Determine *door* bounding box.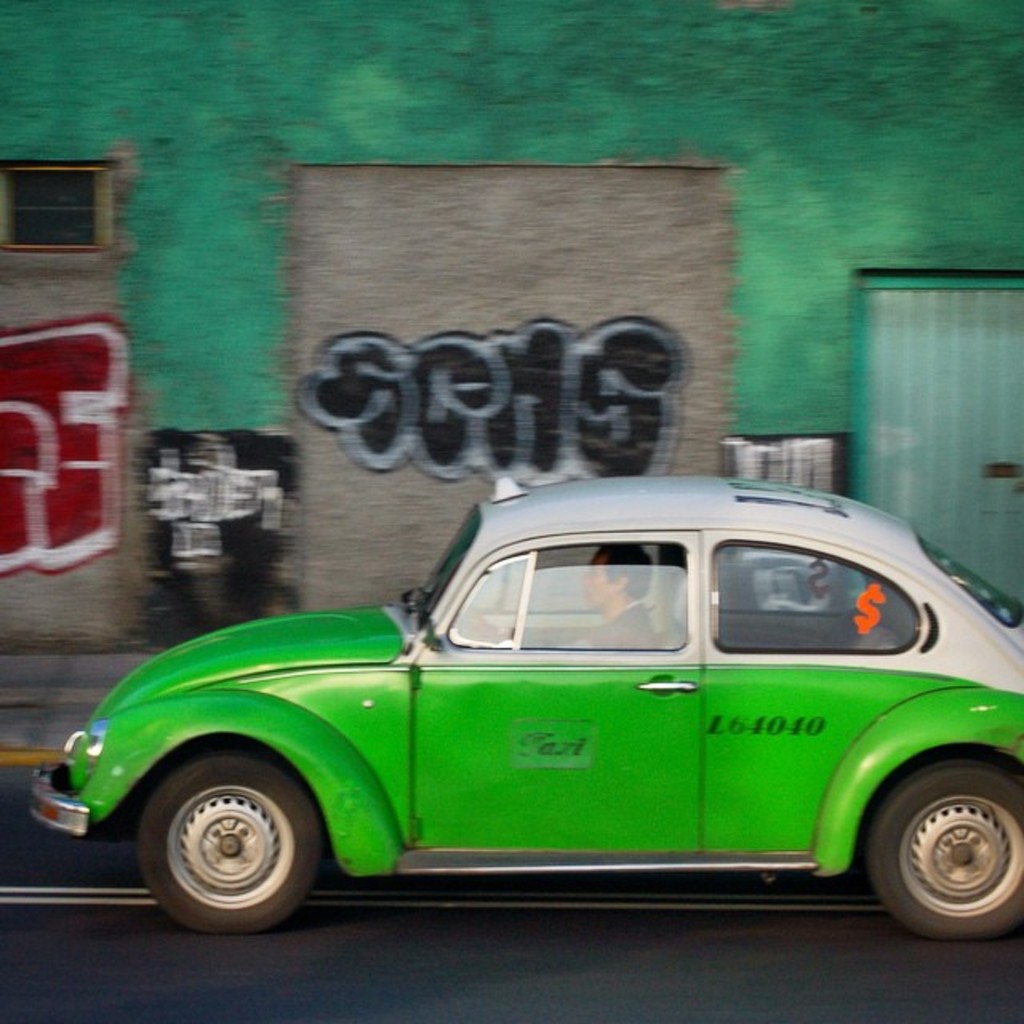
Determined: <bbox>862, 291, 1022, 610</bbox>.
